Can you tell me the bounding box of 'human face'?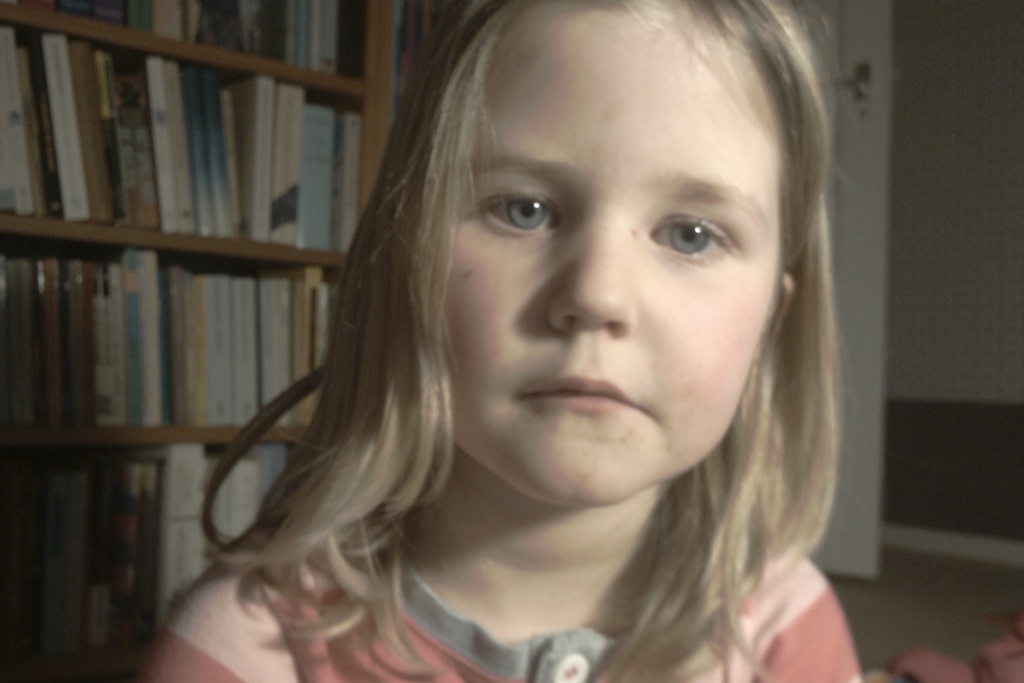
rect(440, 0, 785, 509).
